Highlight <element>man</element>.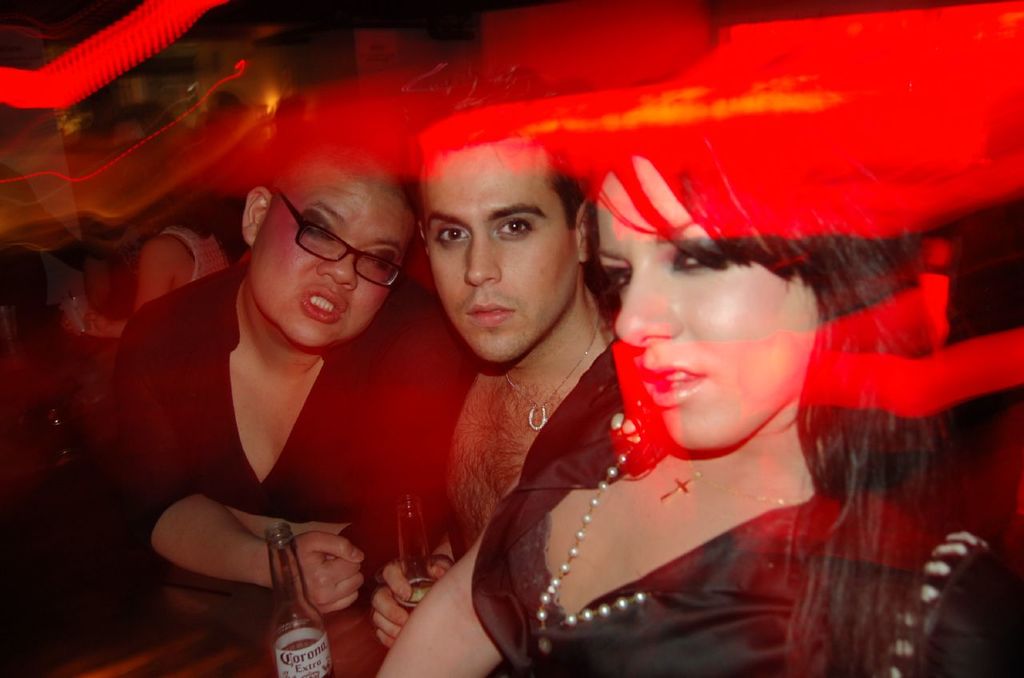
Highlighted region: bbox=[77, 155, 456, 636].
